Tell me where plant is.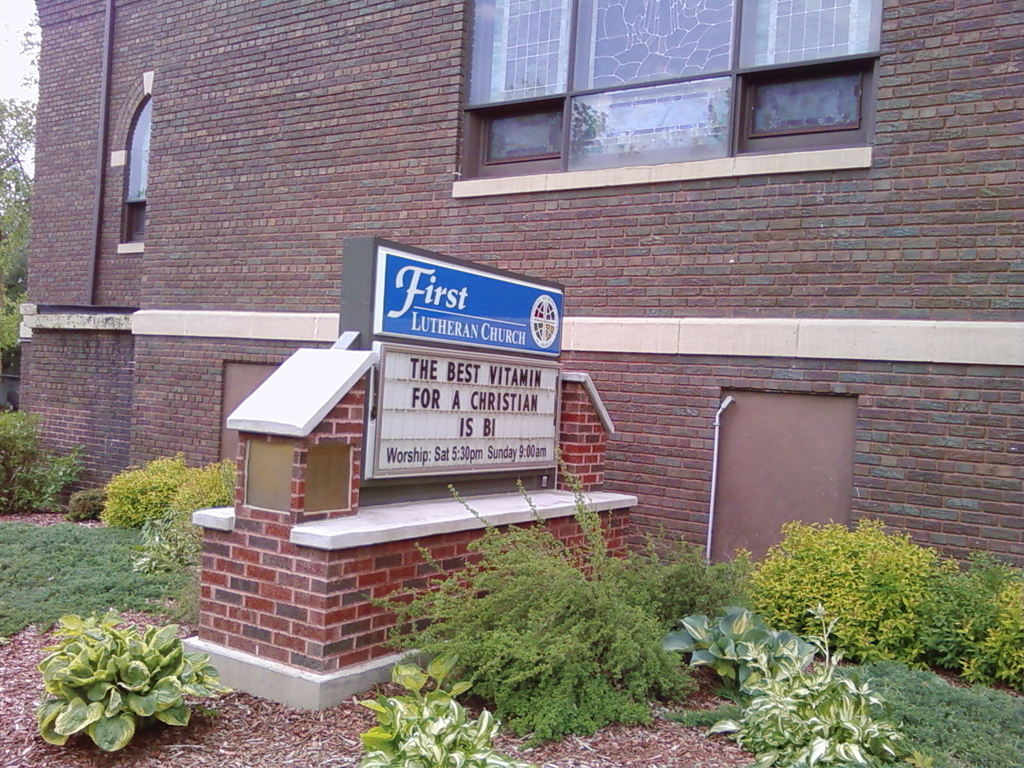
plant is at x1=0, y1=404, x2=77, y2=518.
